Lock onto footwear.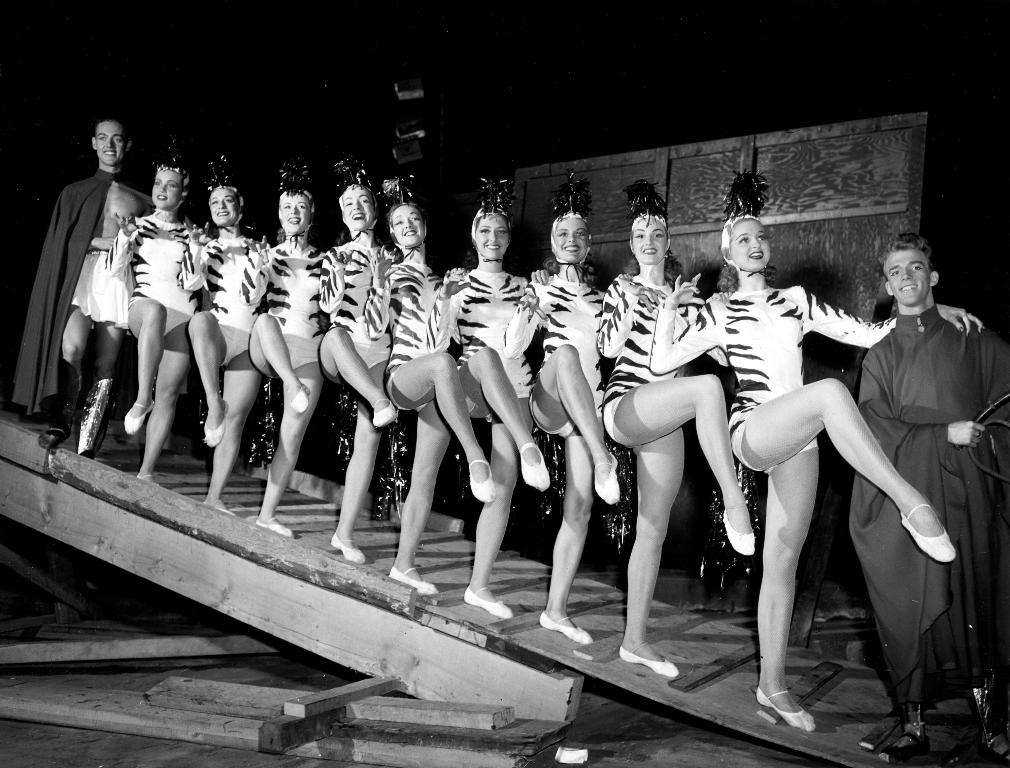
Locked: 463 456 502 500.
